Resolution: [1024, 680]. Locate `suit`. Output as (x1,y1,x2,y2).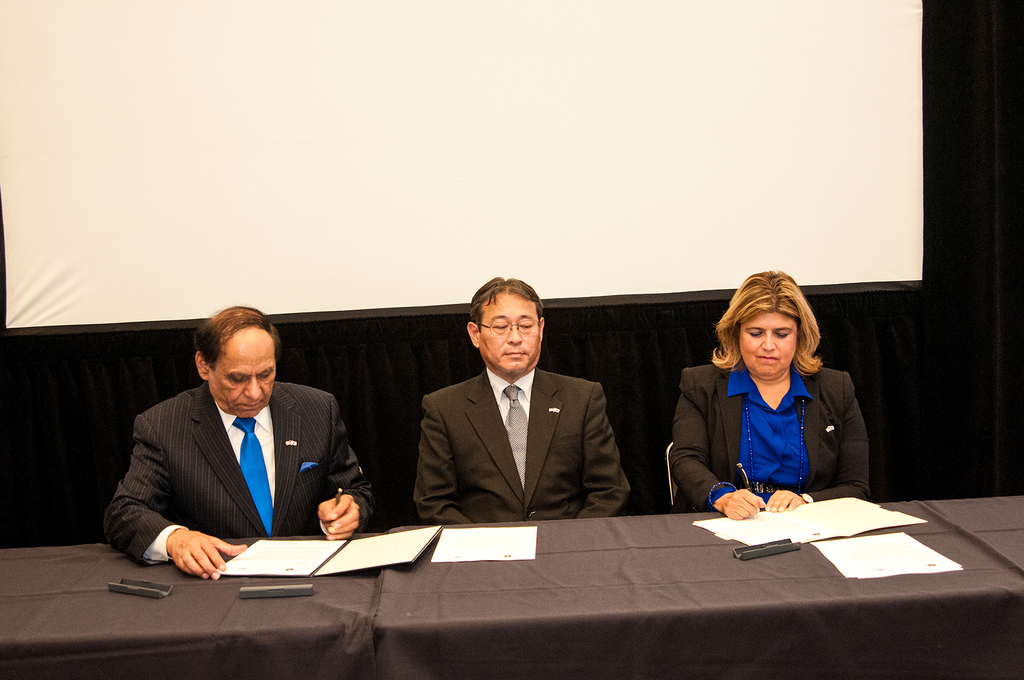
(412,367,632,526).
